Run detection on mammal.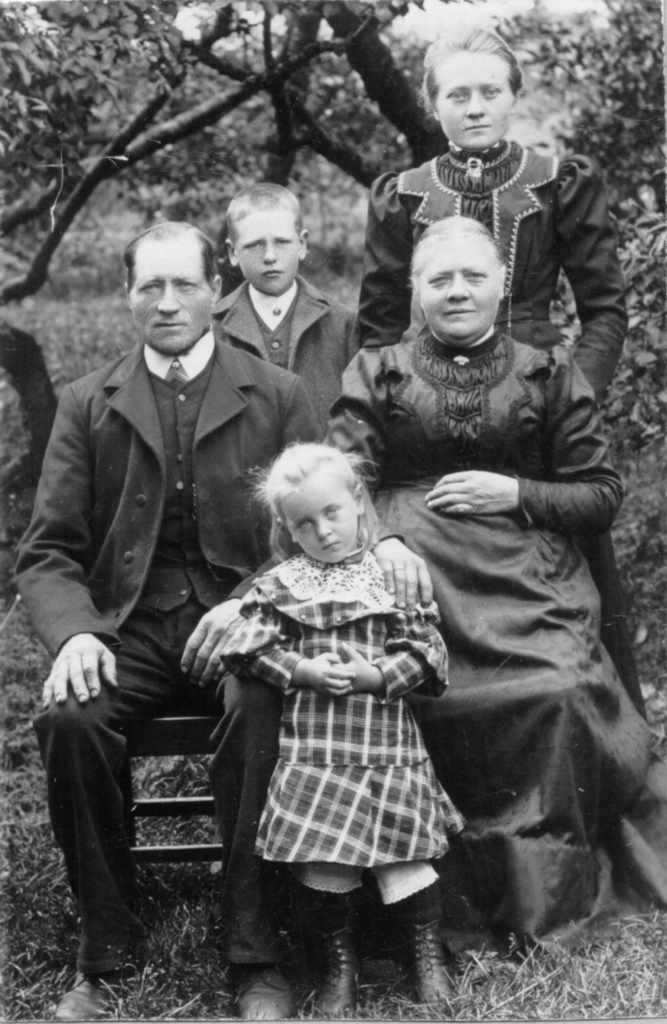
Result: (left=218, top=181, right=373, bottom=435).
